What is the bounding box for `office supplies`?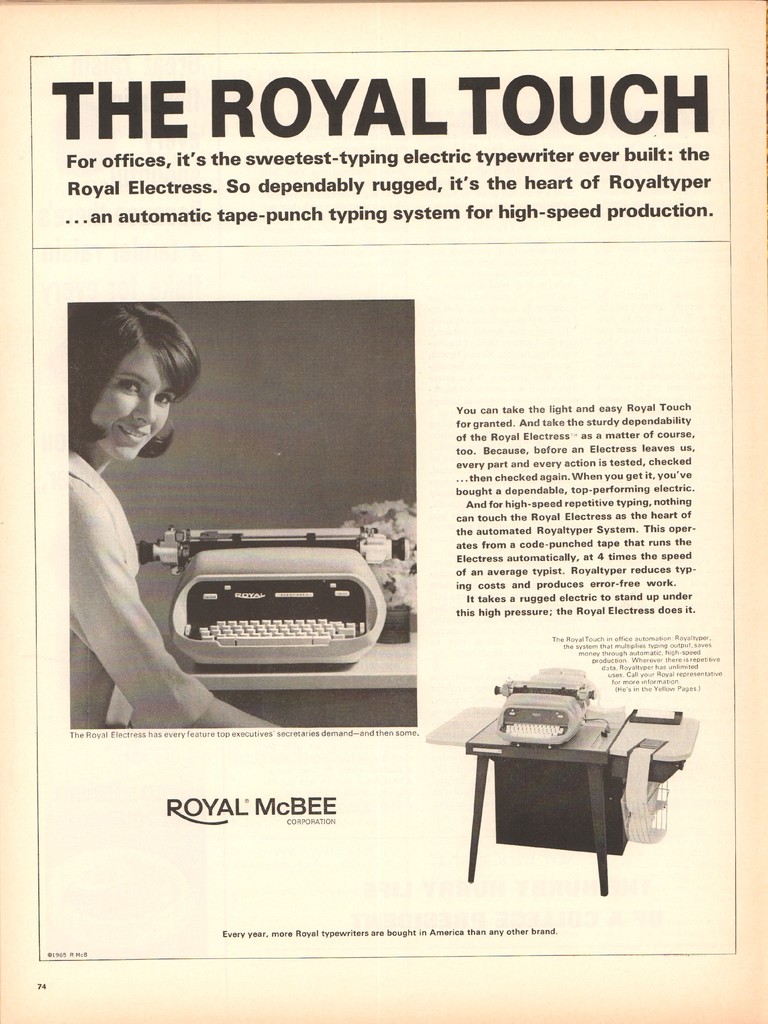
select_region(432, 698, 703, 904).
